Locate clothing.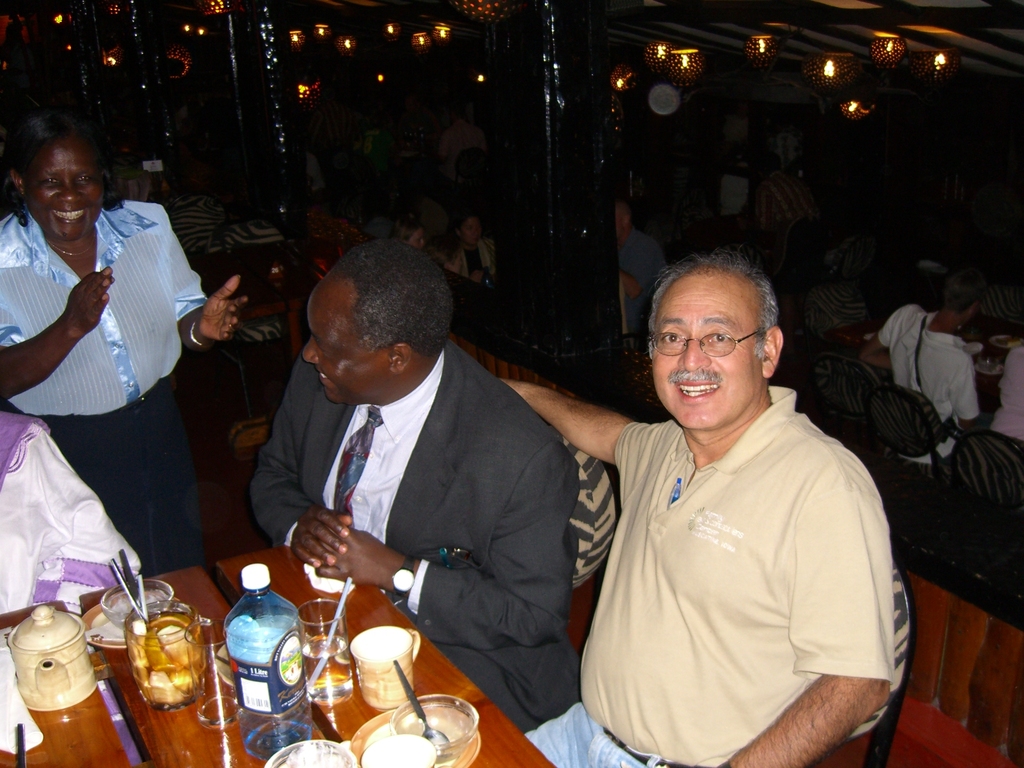
Bounding box: region(992, 347, 1023, 441).
